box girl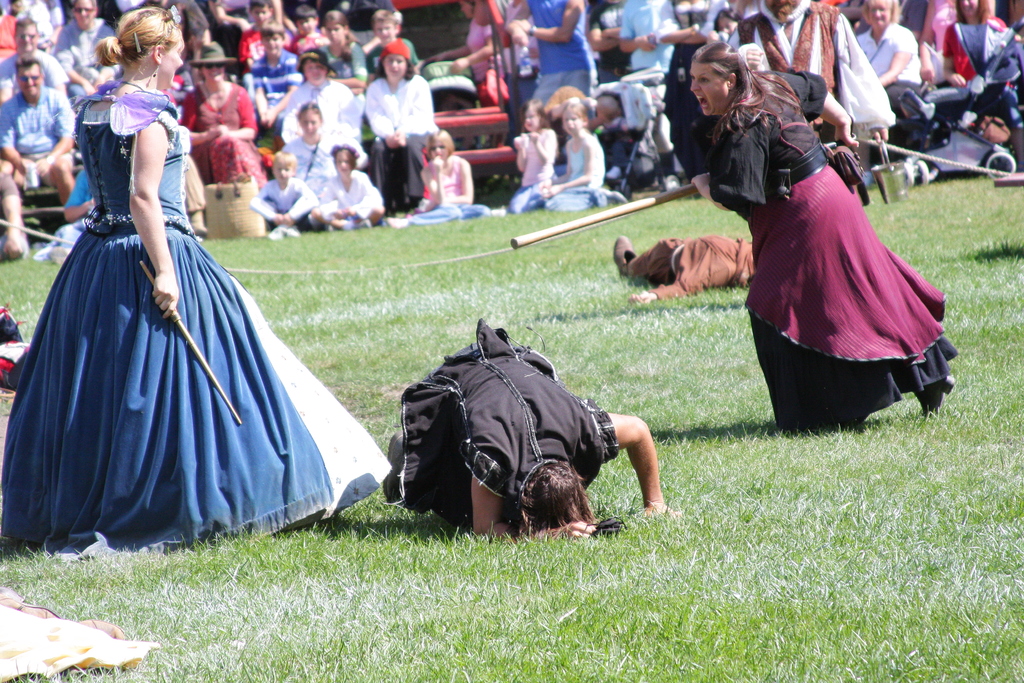
<box>270,99,369,195</box>
